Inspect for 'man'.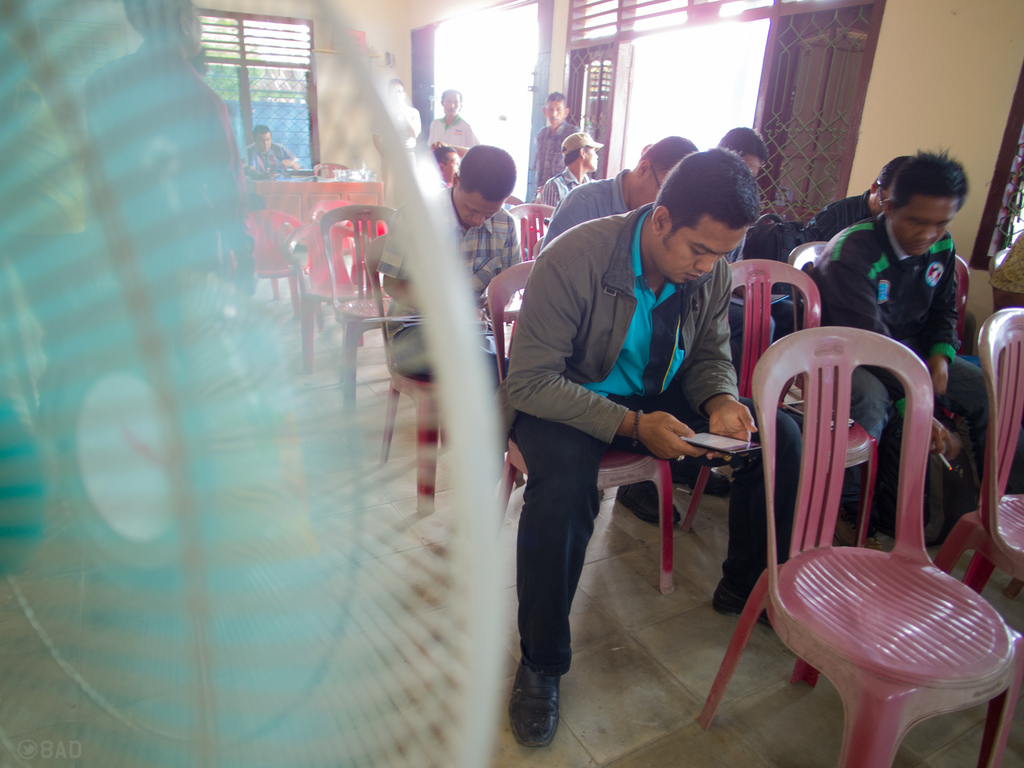
Inspection: <region>529, 94, 588, 234</region>.
